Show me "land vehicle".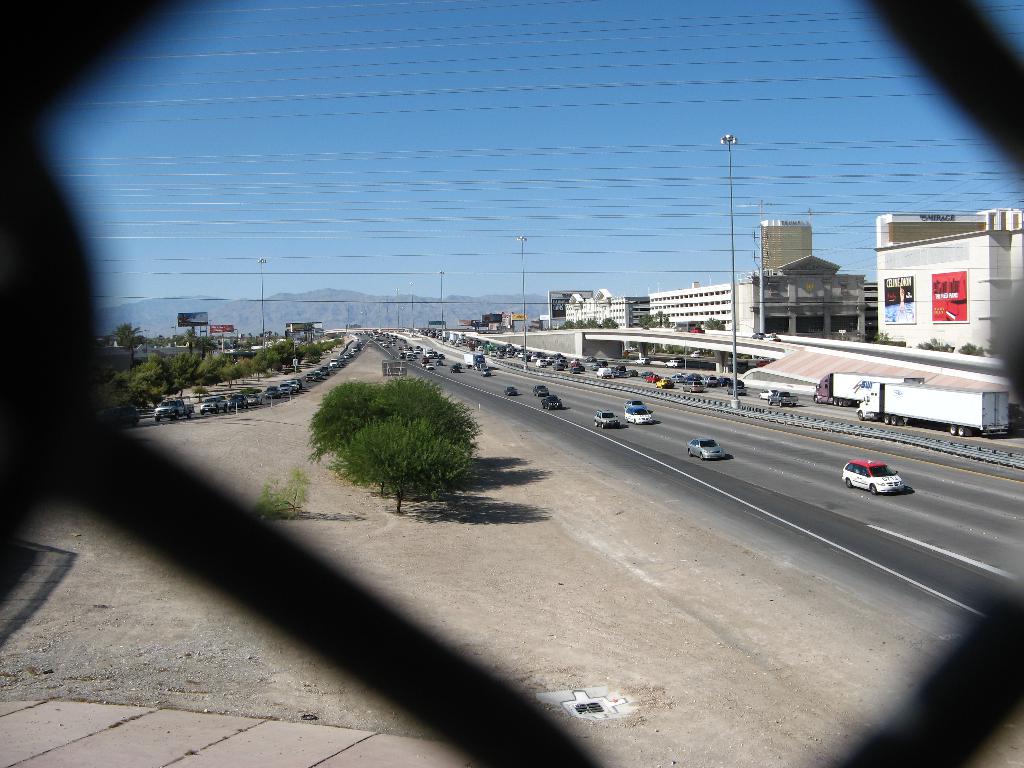
"land vehicle" is here: (x1=676, y1=369, x2=689, y2=378).
